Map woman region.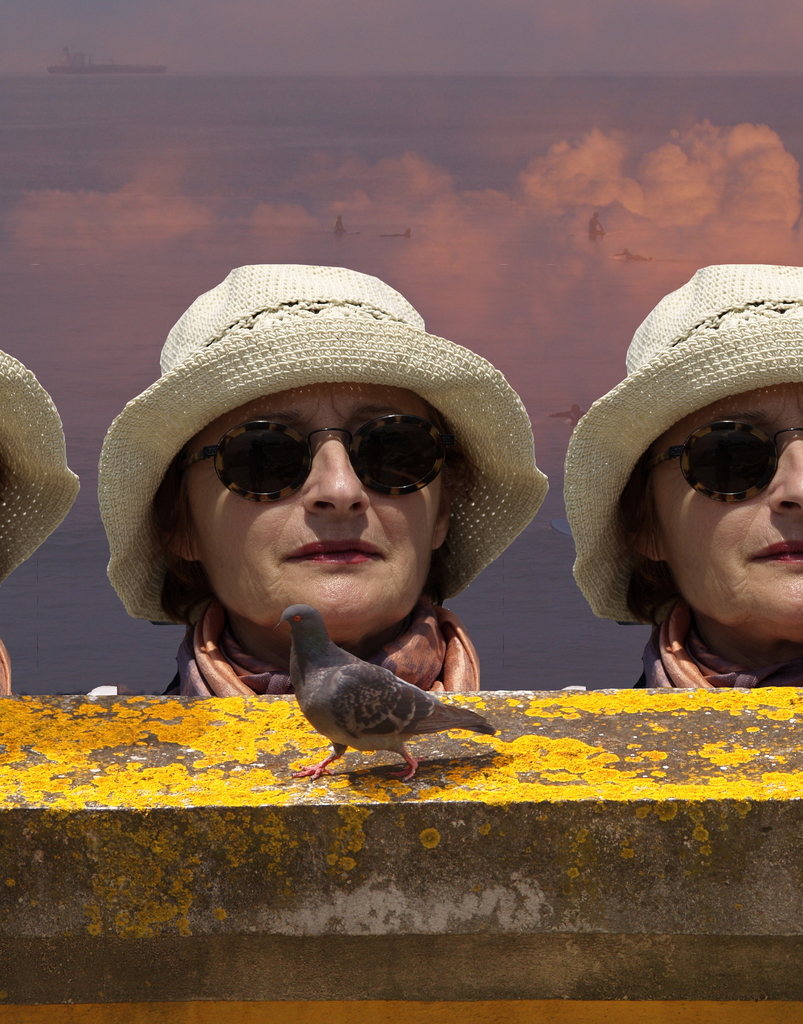
Mapped to [left=559, top=261, right=802, bottom=695].
